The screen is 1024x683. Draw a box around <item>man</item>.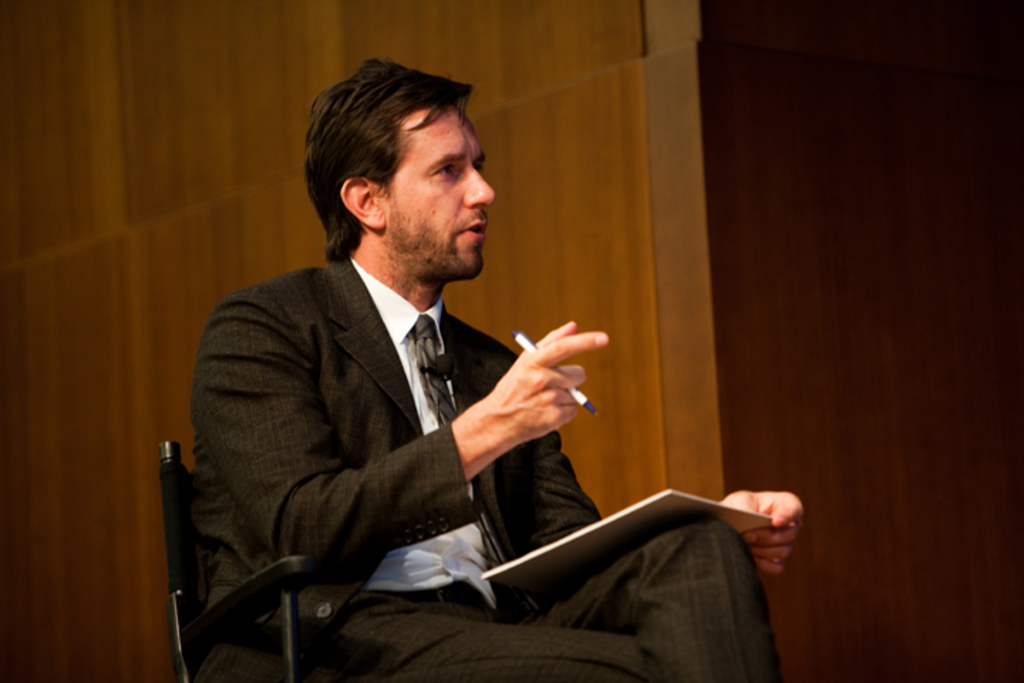
detection(162, 94, 690, 659).
